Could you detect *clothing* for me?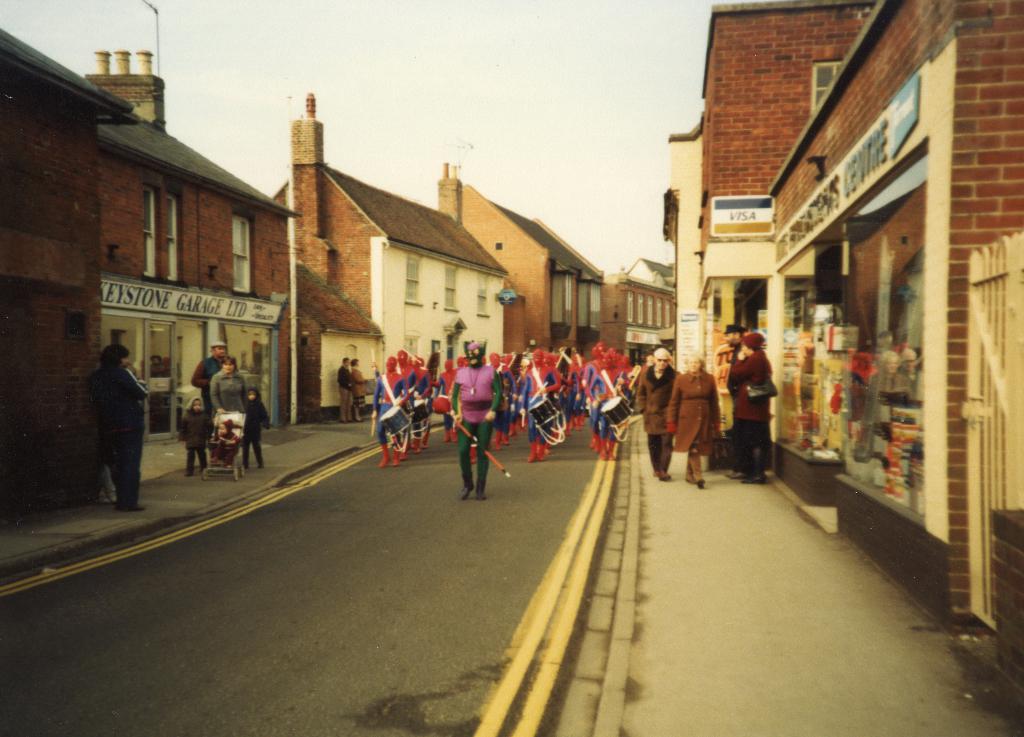
Detection result: left=351, top=359, right=369, bottom=409.
